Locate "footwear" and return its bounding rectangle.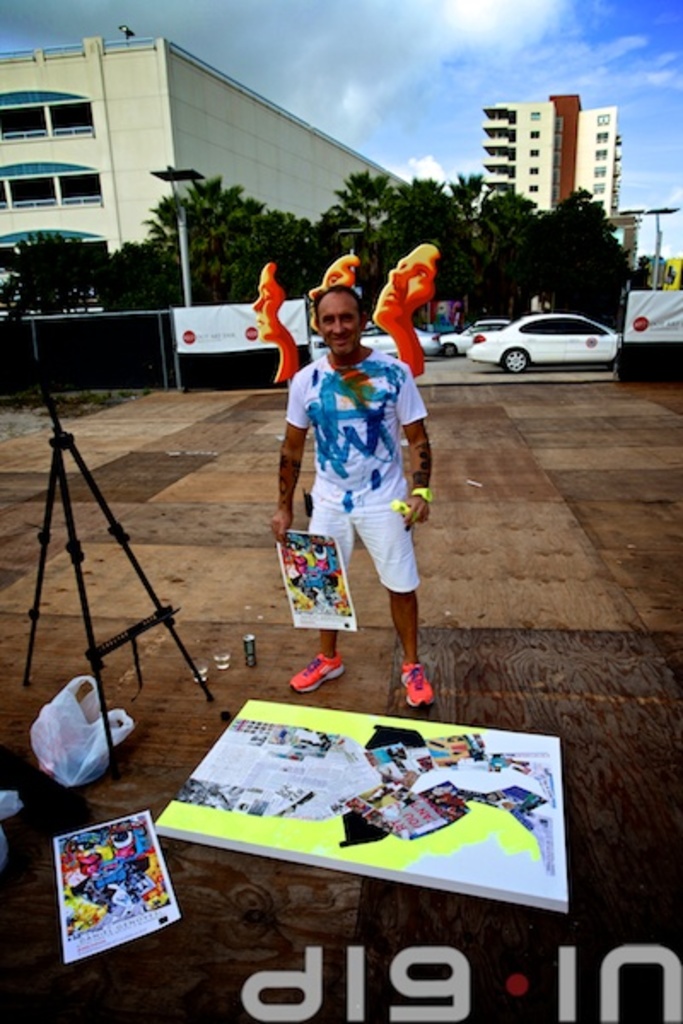
crop(285, 652, 353, 705).
